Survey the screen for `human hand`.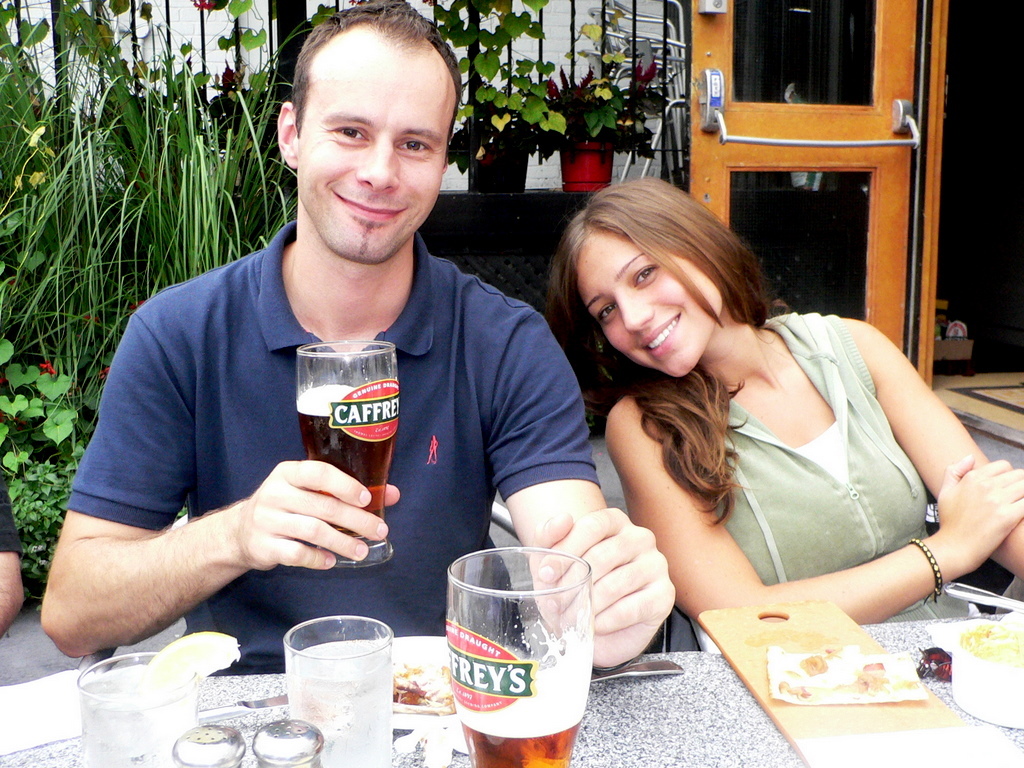
Survey found: 235/459/401/574.
